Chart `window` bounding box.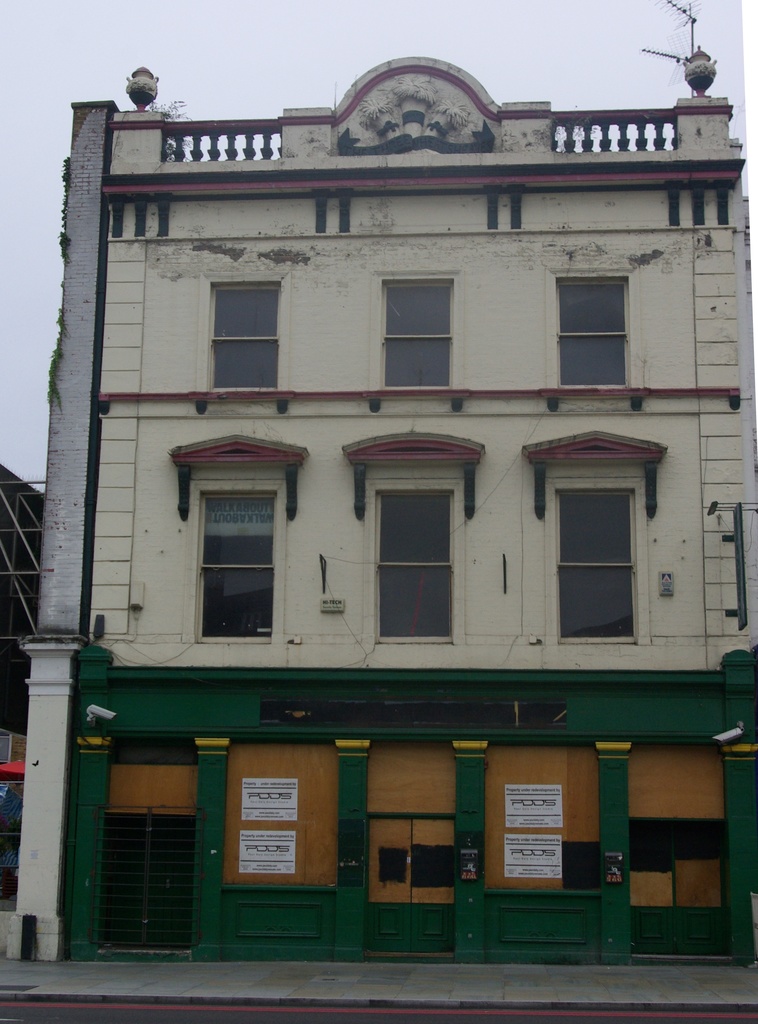
Charted: BBox(563, 281, 633, 389).
